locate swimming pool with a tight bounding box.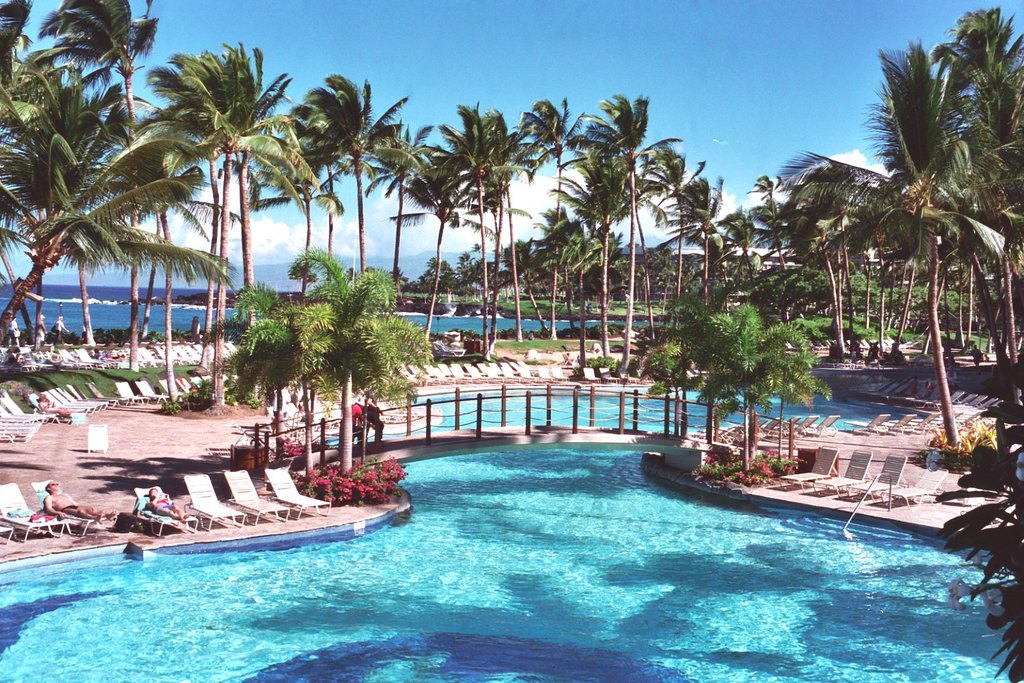
x1=0 y1=378 x2=1023 y2=682.
